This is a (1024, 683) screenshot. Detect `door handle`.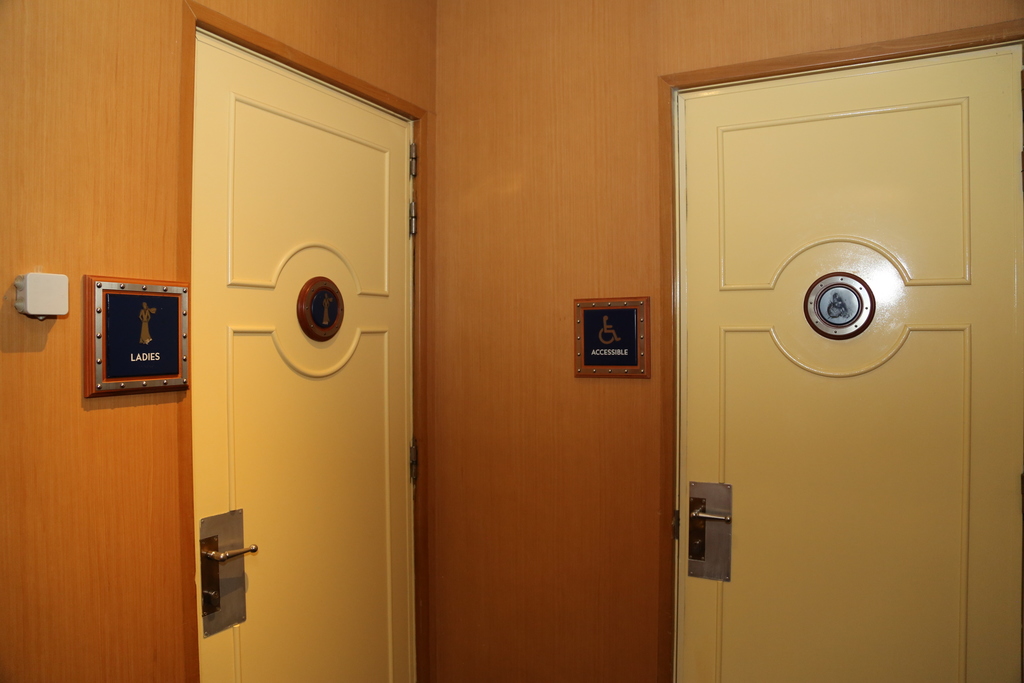
l=202, t=509, r=259, b=636.
